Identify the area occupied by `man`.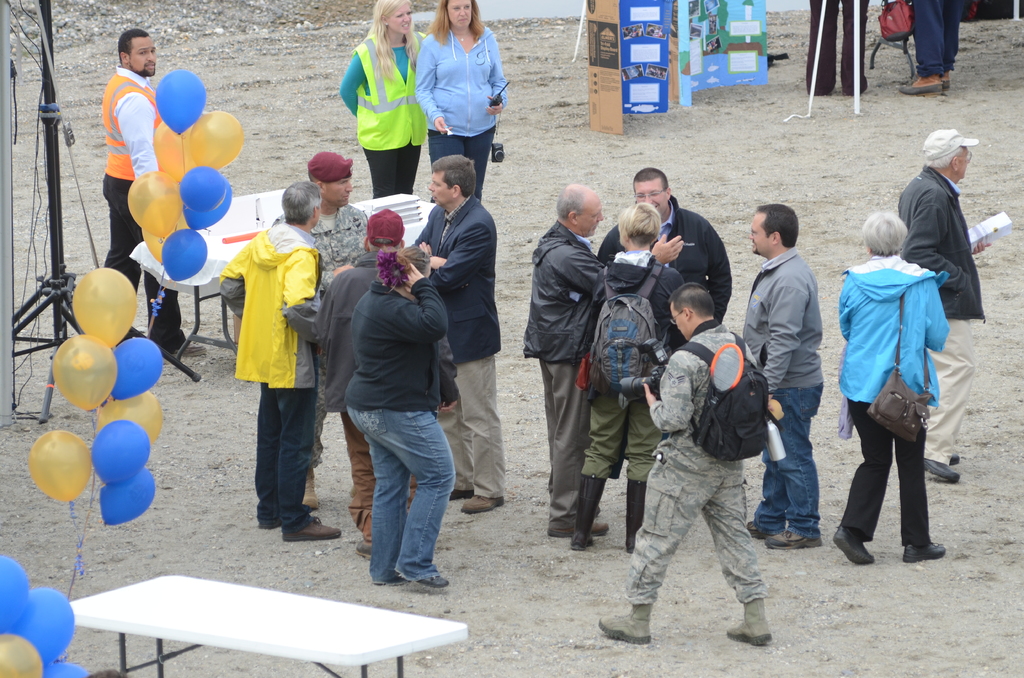
Area: {"x1": 215, "y1": 184, "x2": 340, "y2": 540}.
